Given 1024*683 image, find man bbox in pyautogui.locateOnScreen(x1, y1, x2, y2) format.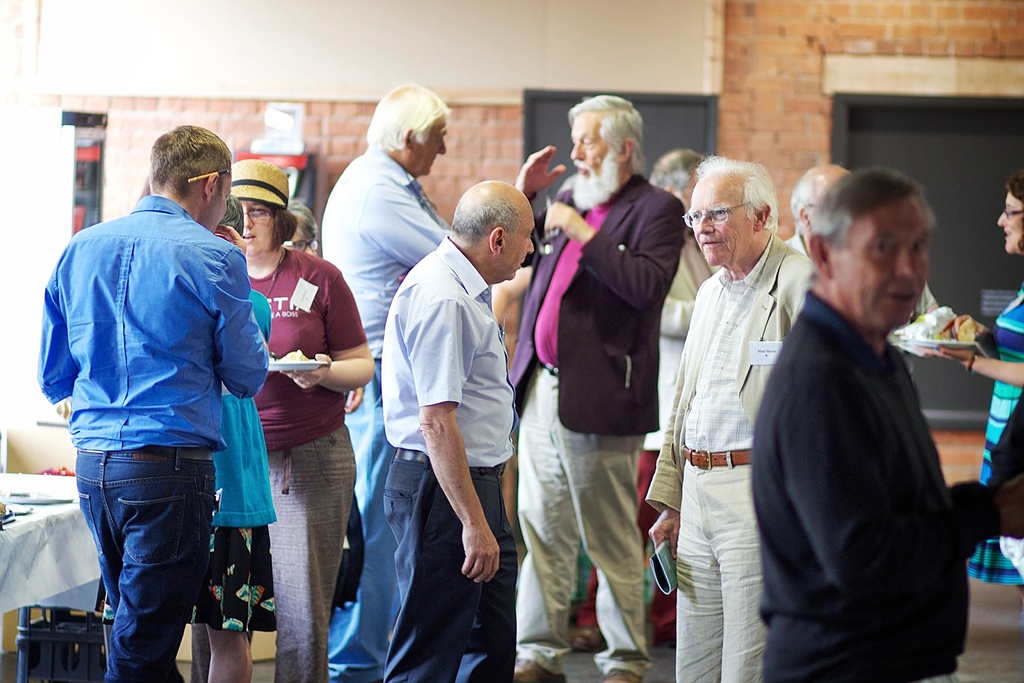
pyautogui.locateOnScreen(513, 94, 690, 682).
